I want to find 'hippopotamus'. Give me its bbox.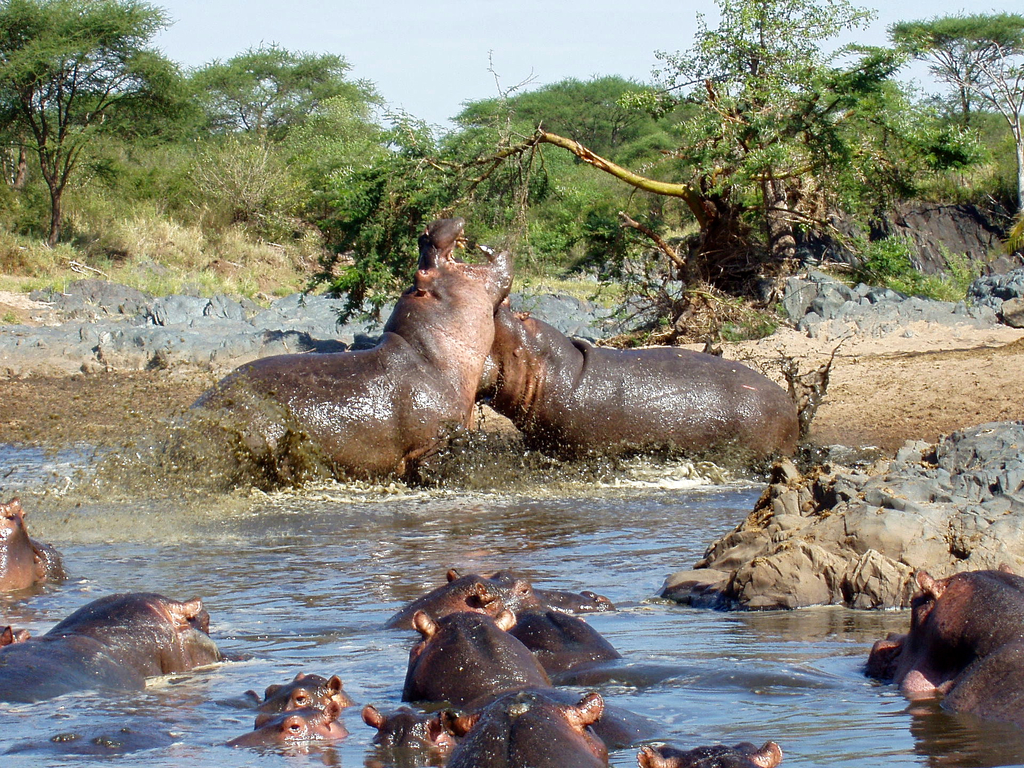
227/700/350/756.
